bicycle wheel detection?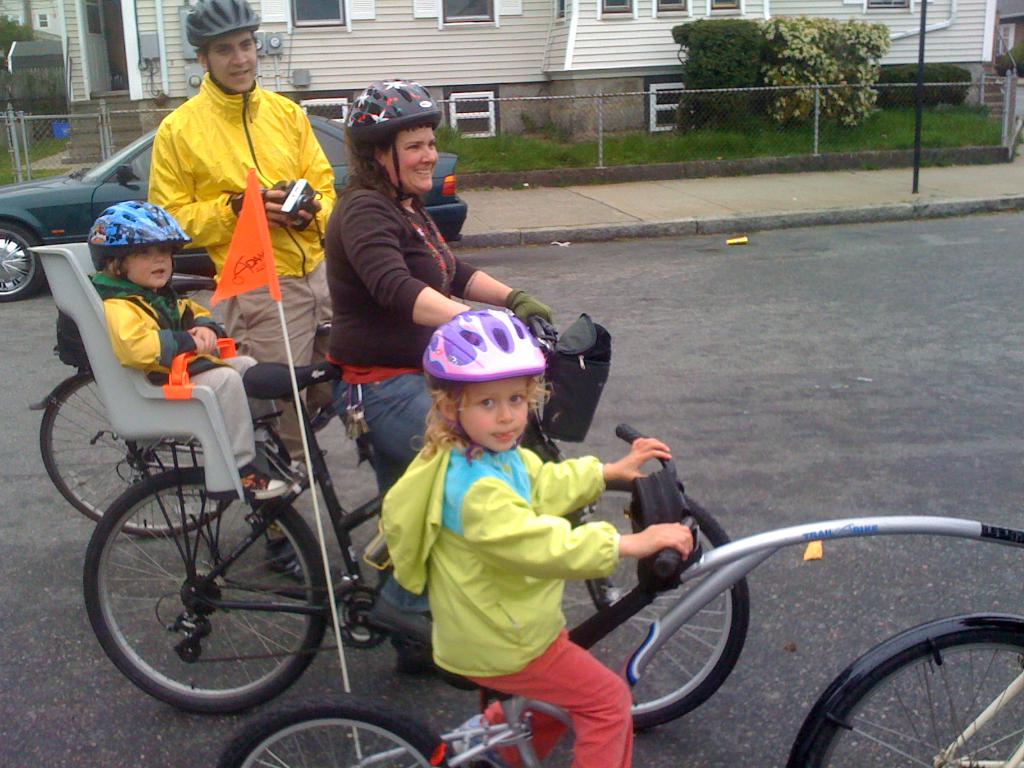
(40, 369, 237, 537)
